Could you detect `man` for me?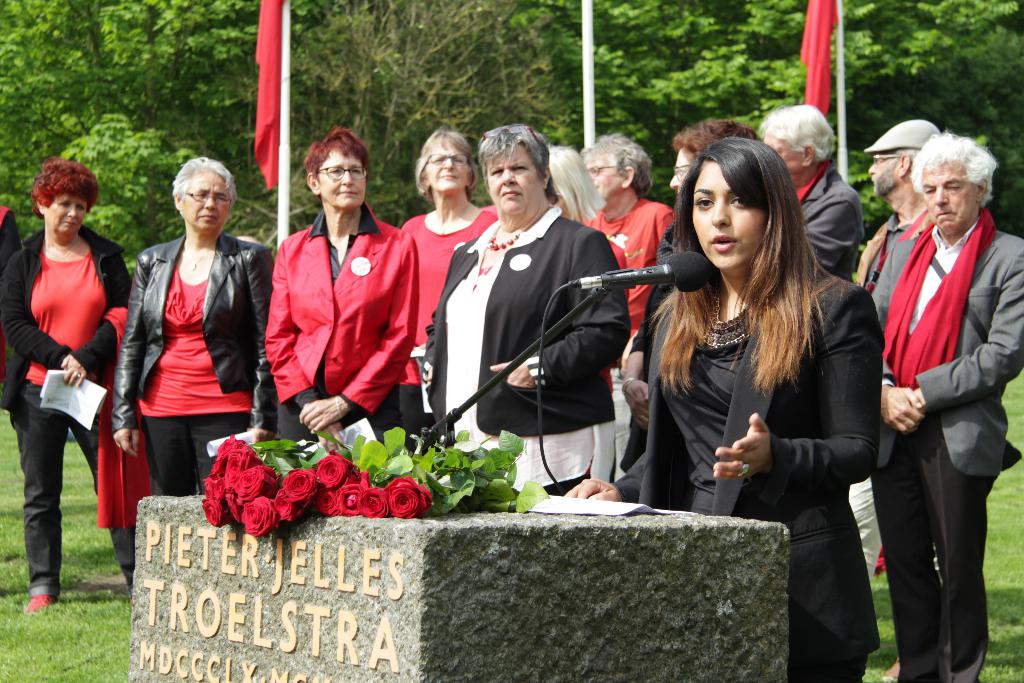
Detection result: crop(845, 118, 945, 682).
